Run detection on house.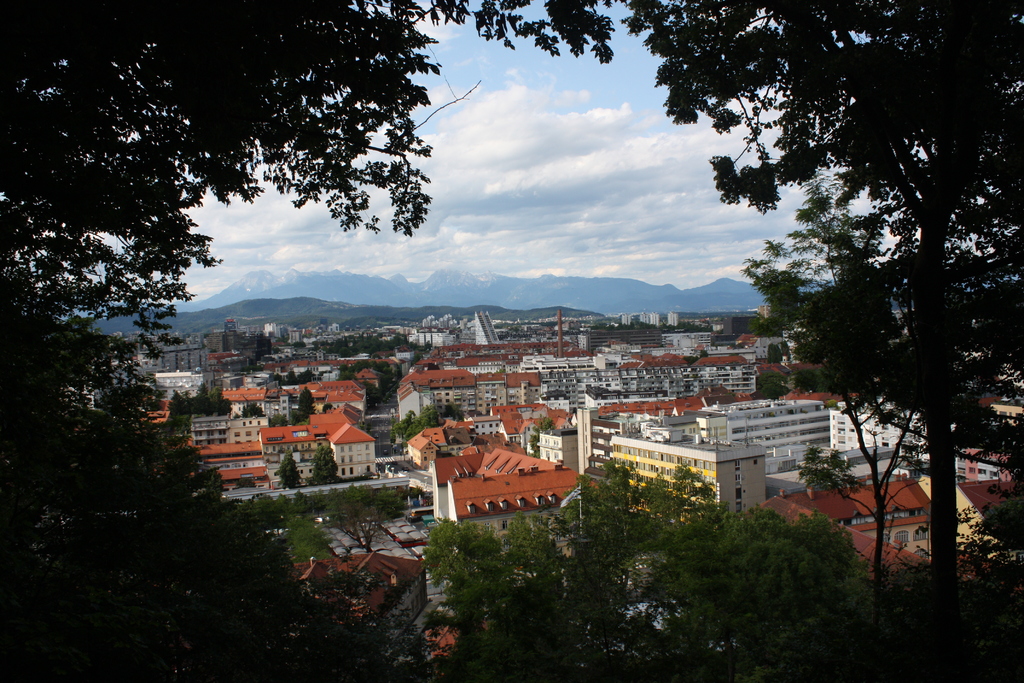
Result: box(485, 340, 522, 369).
